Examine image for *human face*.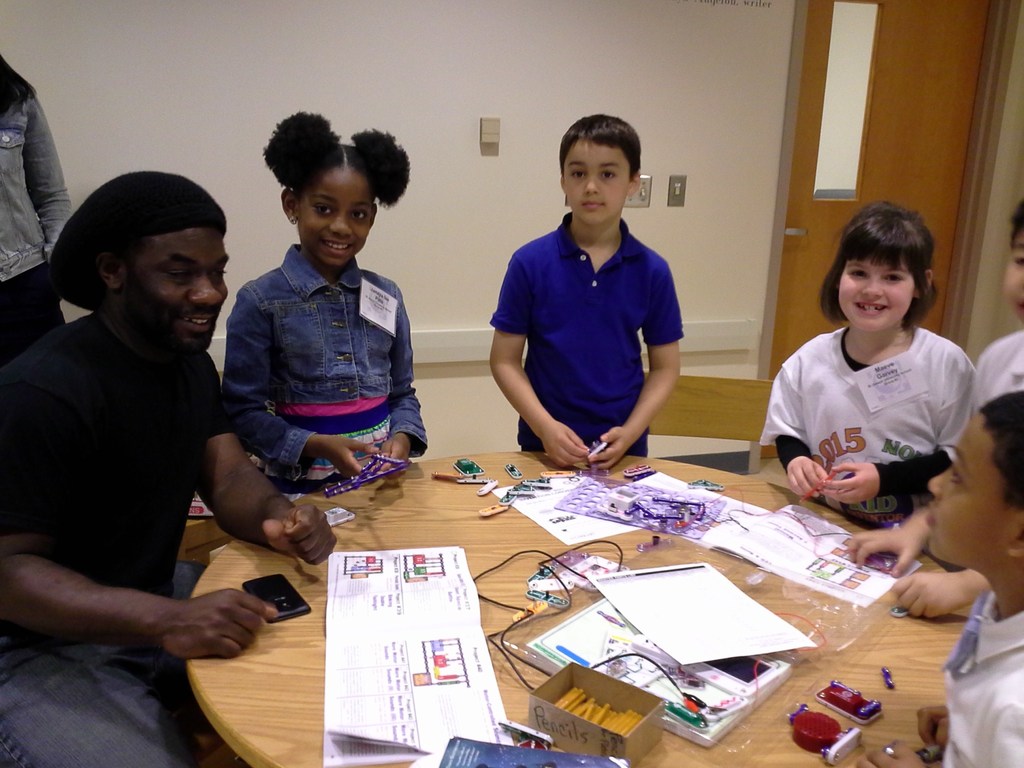
Examination result: crop(120, 229, 231, 349).
